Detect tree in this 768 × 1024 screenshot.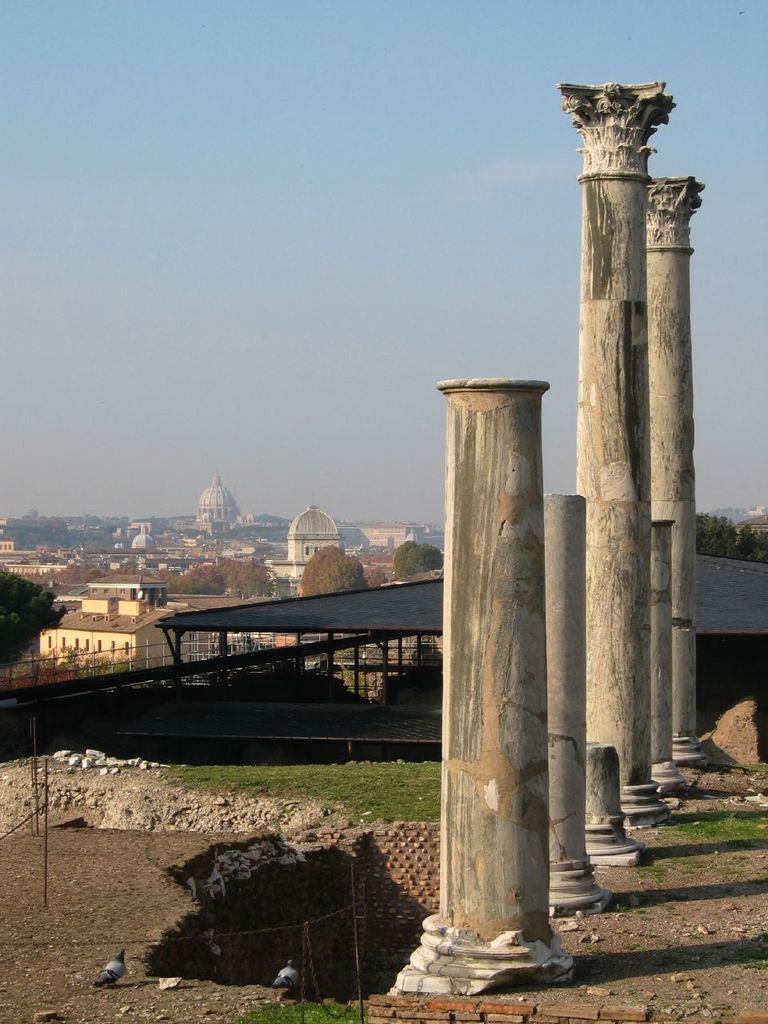
Detection: (290,536,374,602).
